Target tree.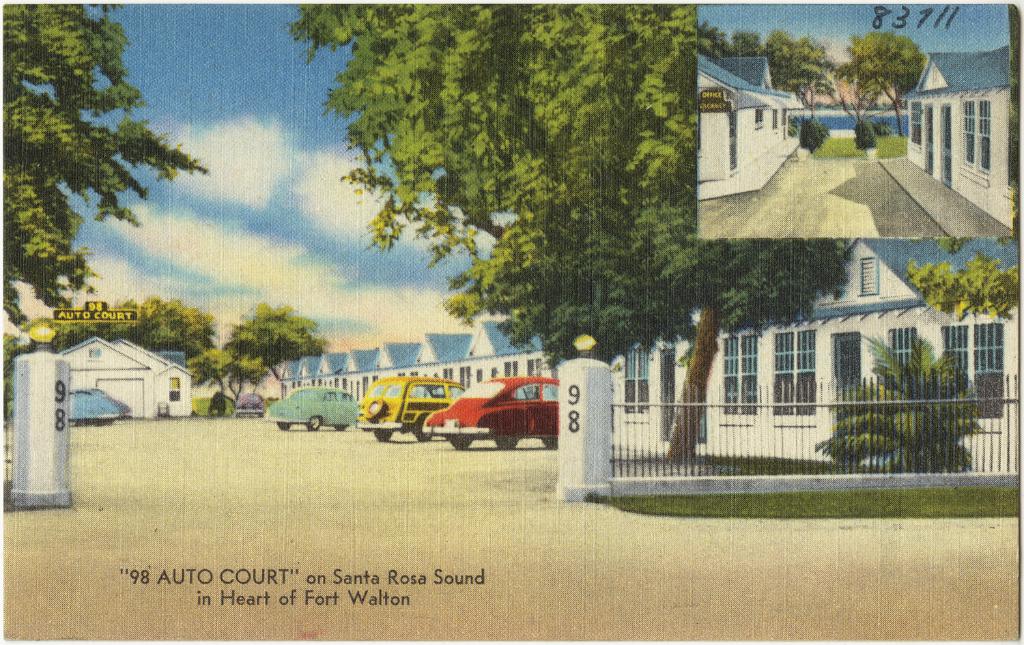
Target region: [294,5,854,468].
